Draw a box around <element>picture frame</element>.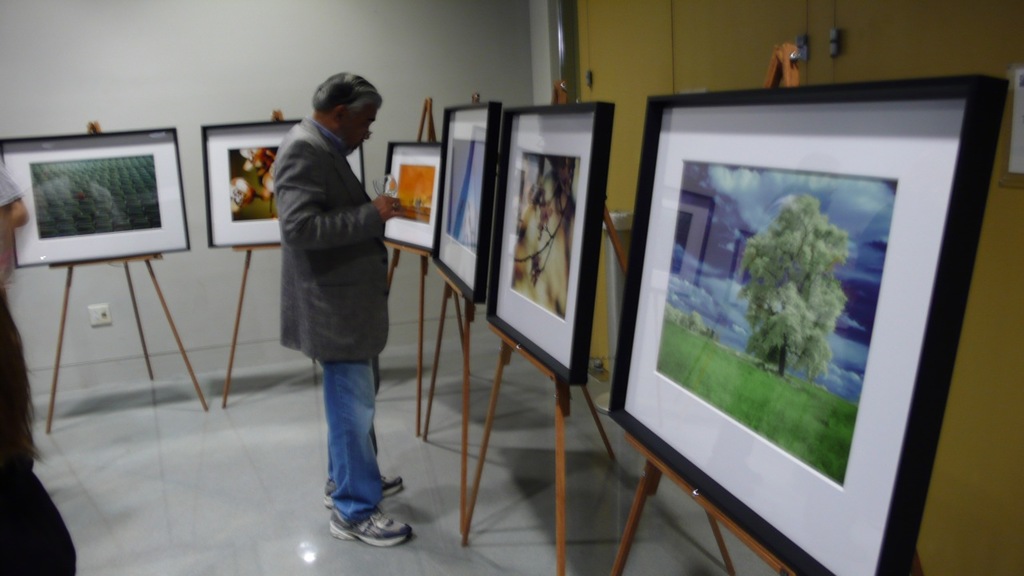
430, 102, 498, 302.
